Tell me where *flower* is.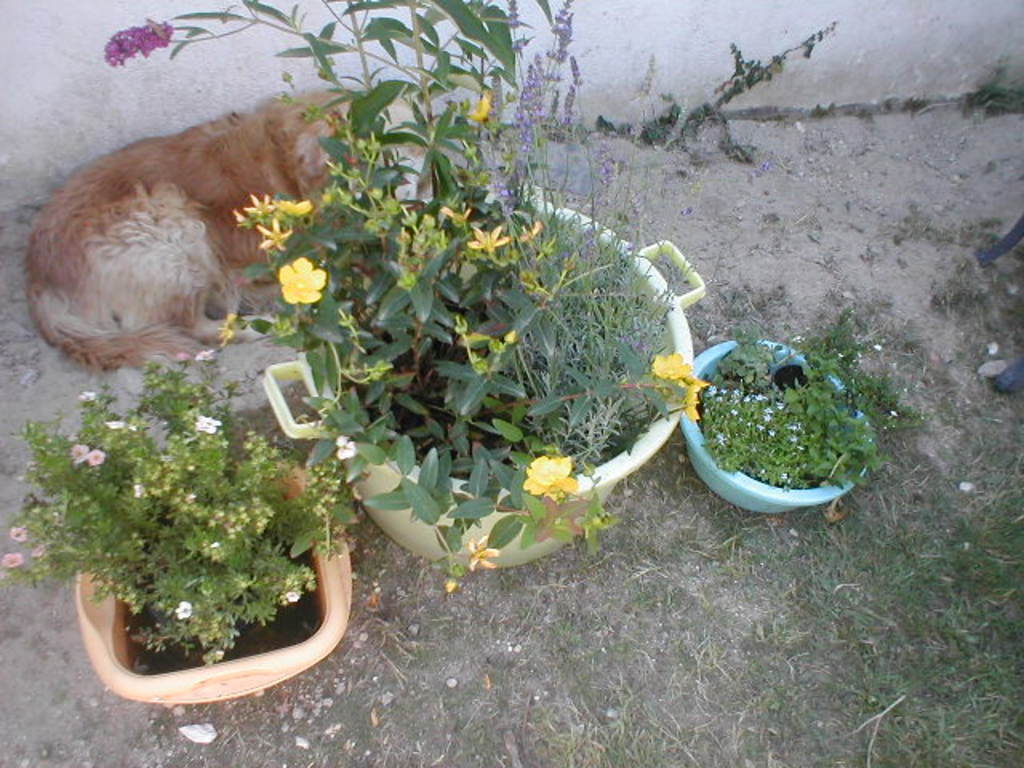
*flower* is at 466,227,507,250.
